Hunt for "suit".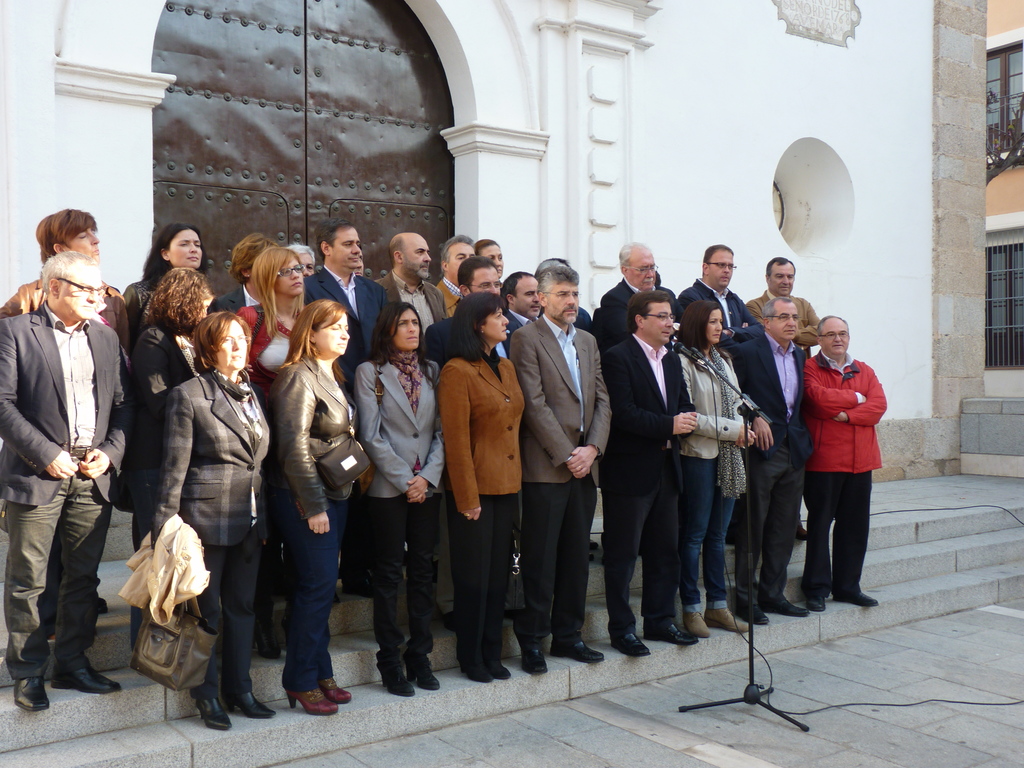
Hunted down at box=[508, 309, 530, 336].
